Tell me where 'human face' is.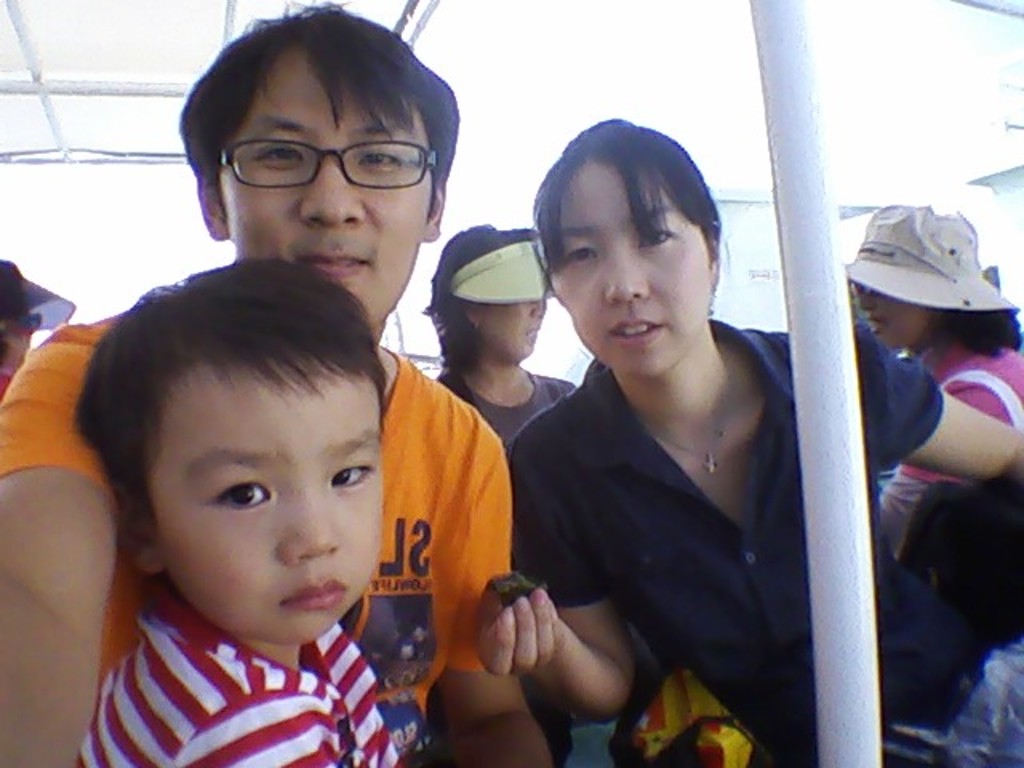
'human face' is at crop(552, 141, 701, 381).
